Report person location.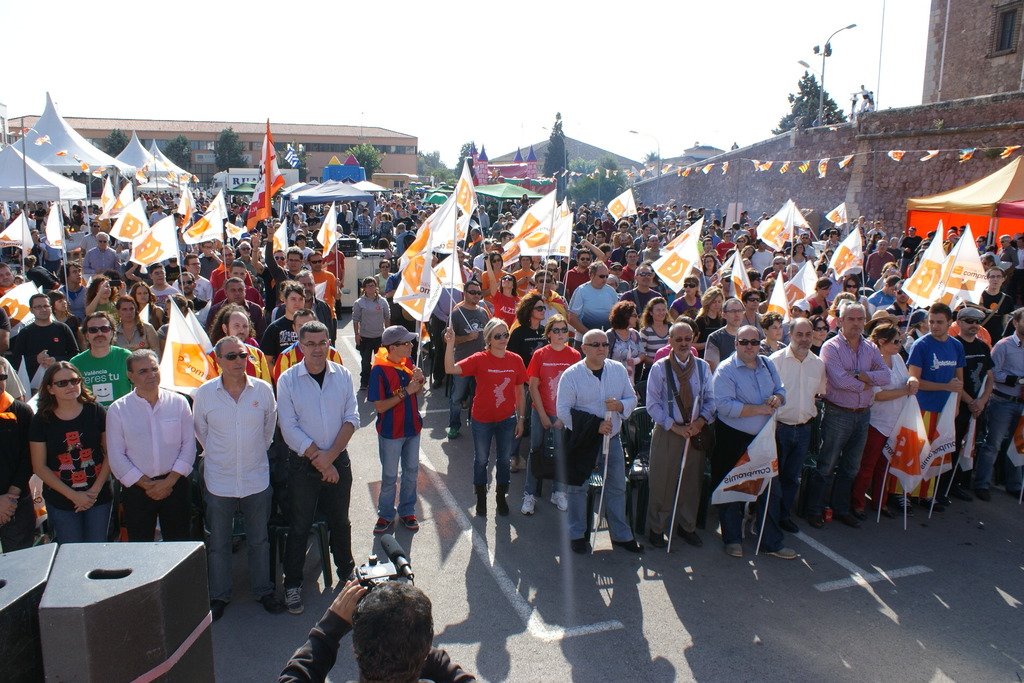
Report: box(710, 325, 796, 561).
